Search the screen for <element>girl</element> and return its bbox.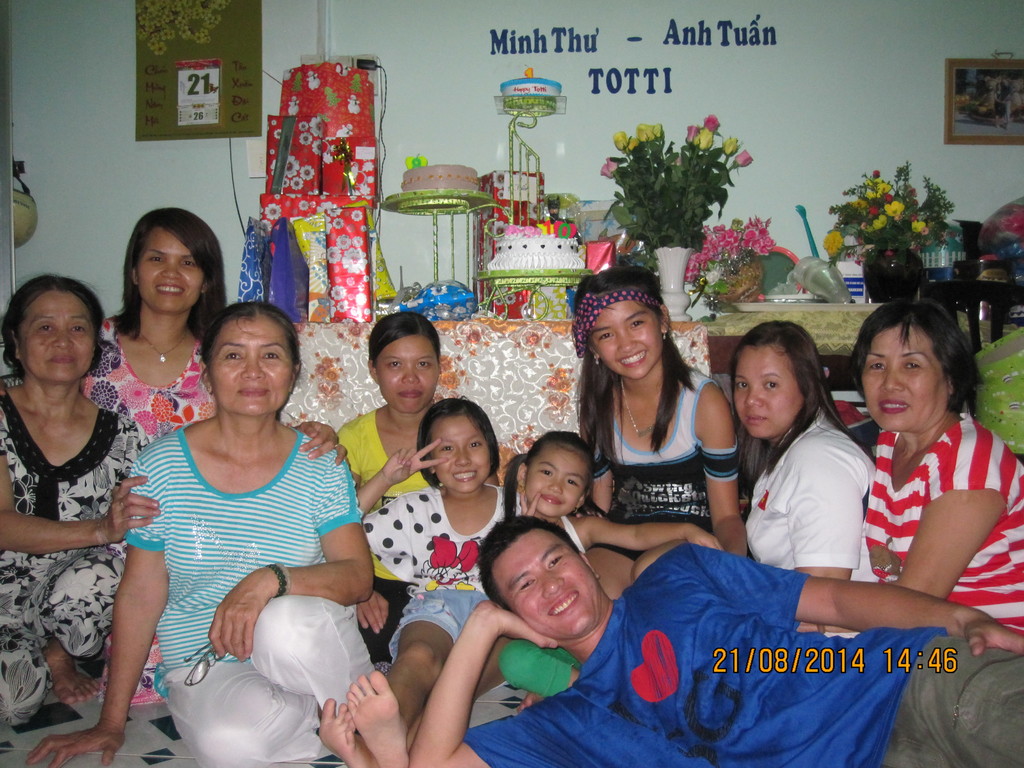
Found: pyautogui.locateOnScreen(502, 431, 719, 552).
